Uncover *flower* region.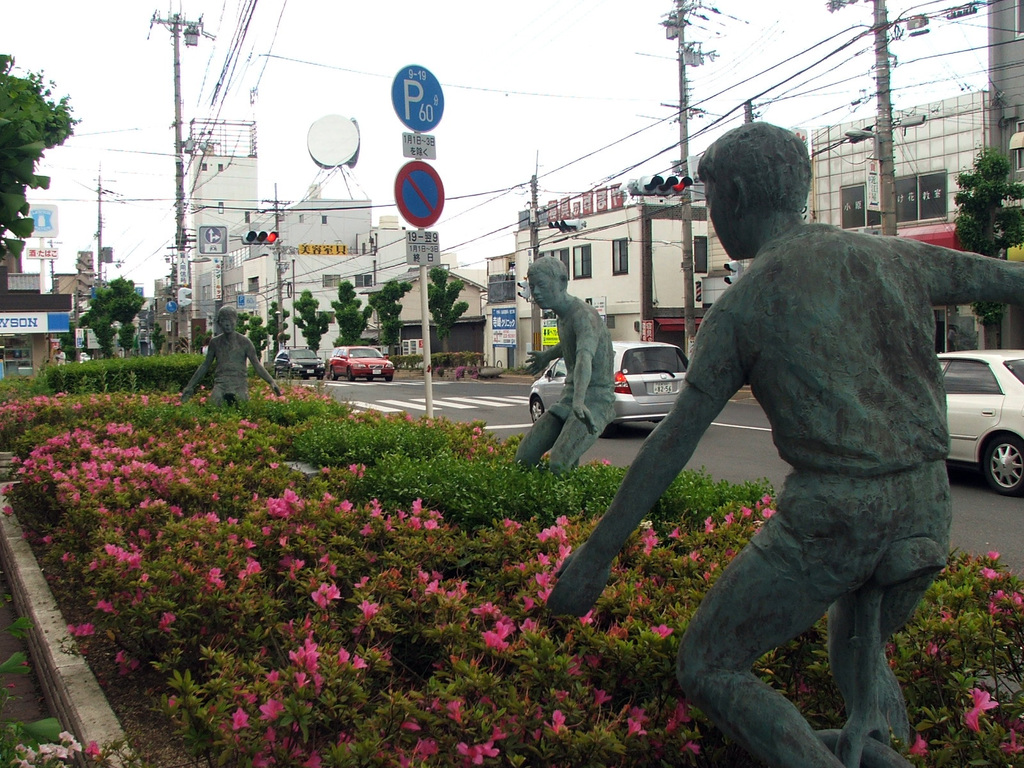
Uncovered: 159/614/178/632.
